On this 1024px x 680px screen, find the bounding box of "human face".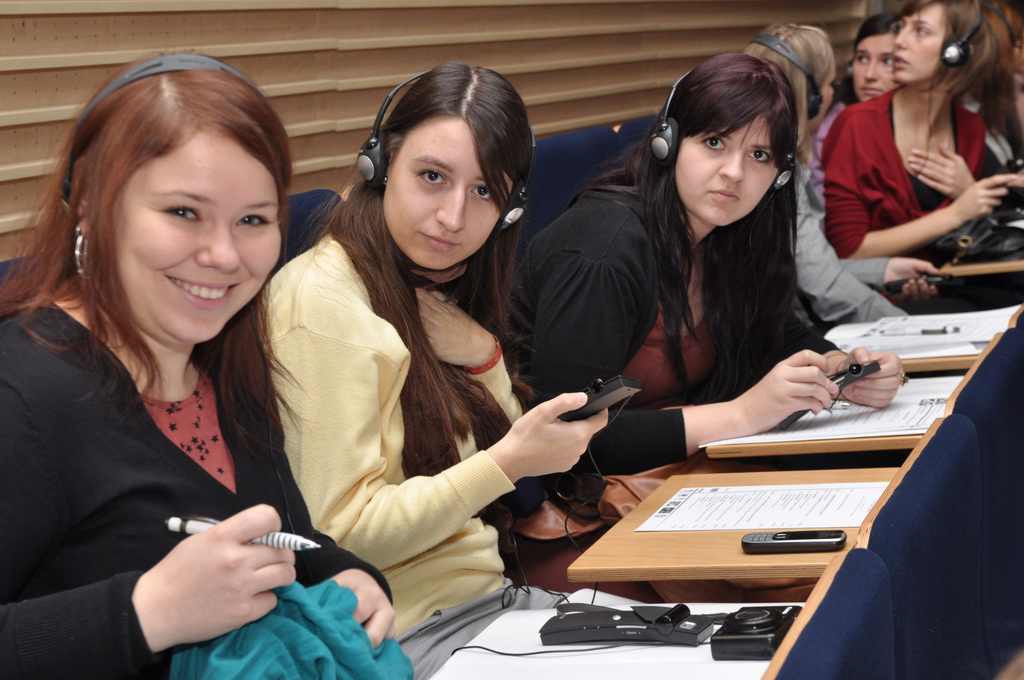
Bounding box: BBox(849, 22, 897, 105).
